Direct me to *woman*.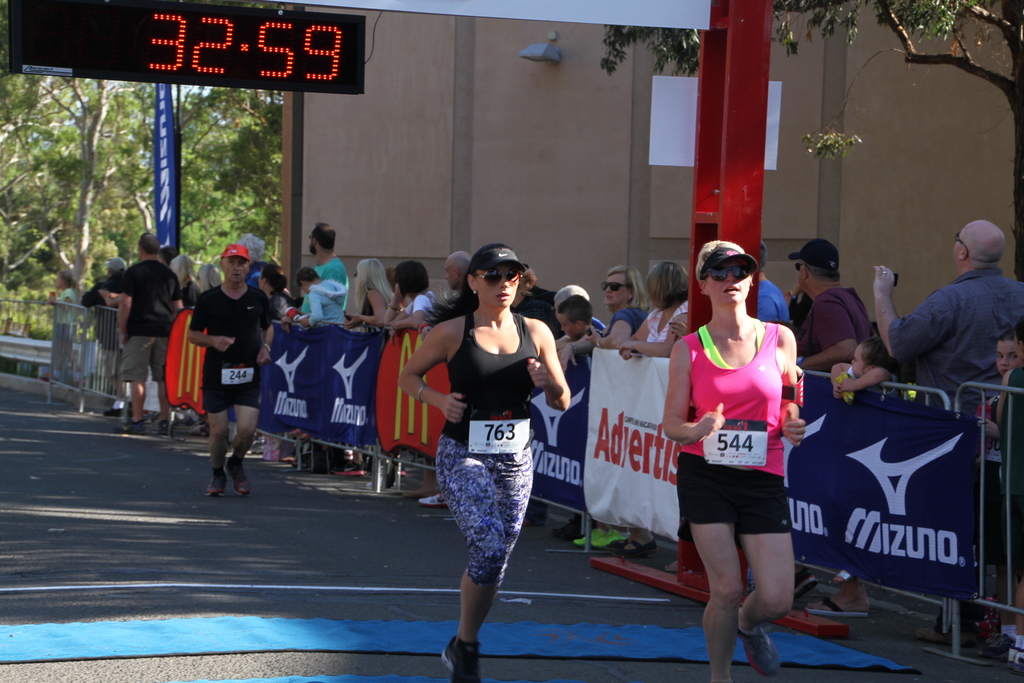
Direction: 194/261/229/300.
